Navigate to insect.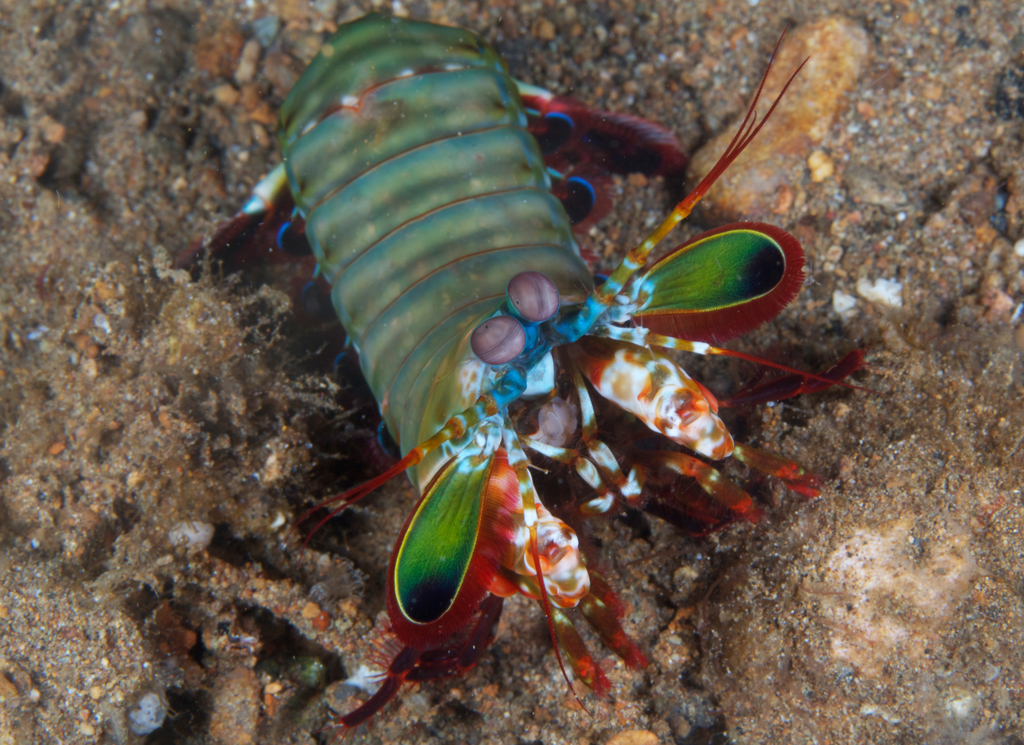
Navigation target: (173, 15, 867, 730).
